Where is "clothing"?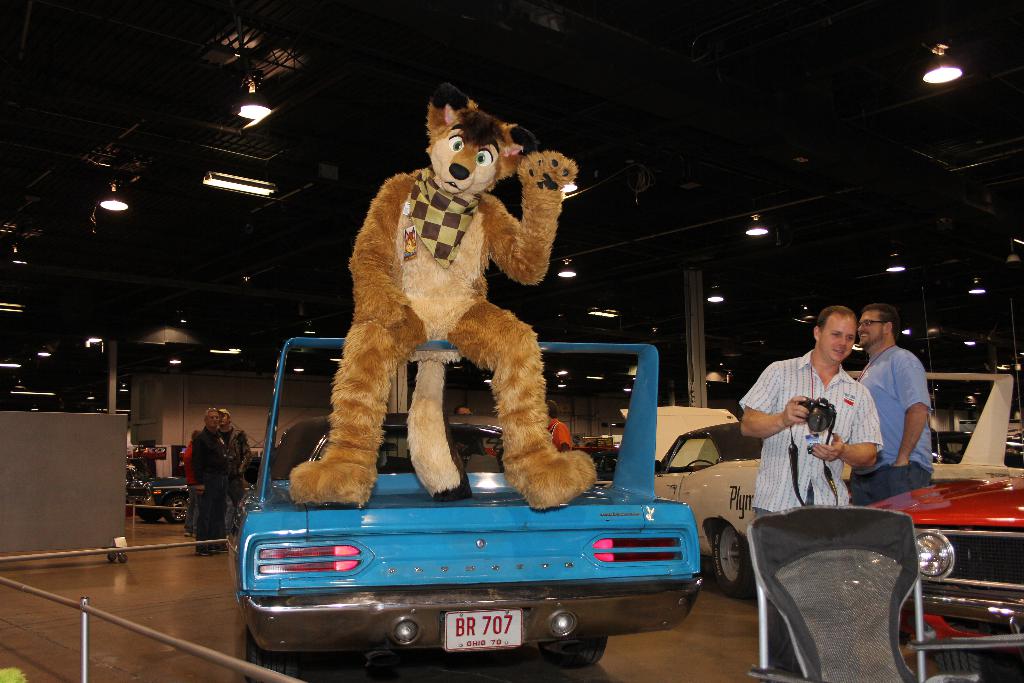
detection(218, 424, 257, 529).
